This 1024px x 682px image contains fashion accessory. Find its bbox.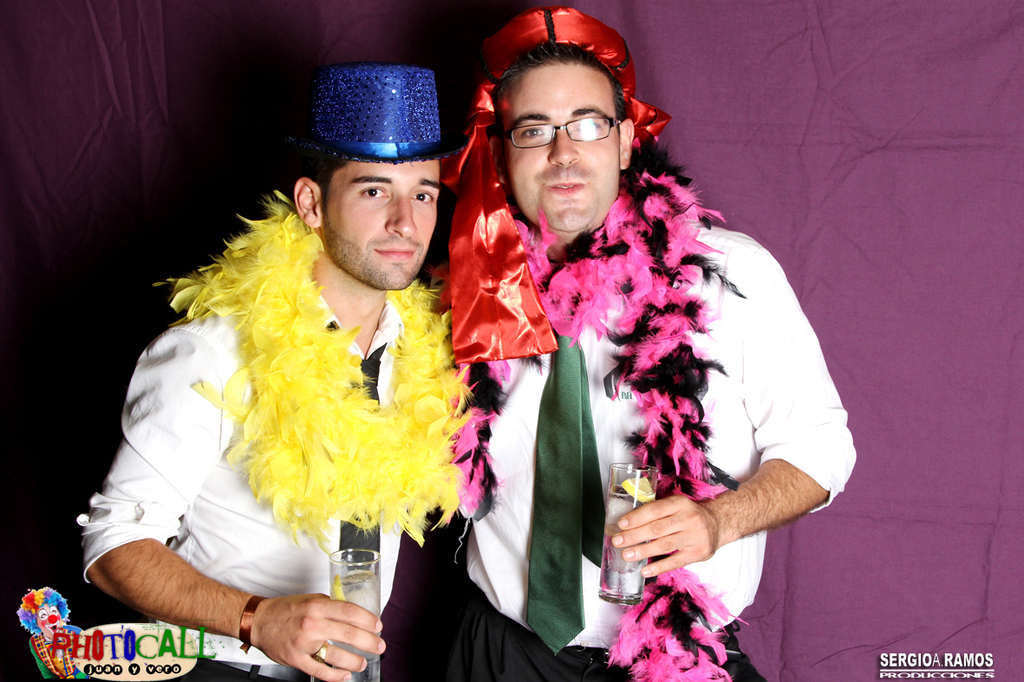
bbox=[290, 64, 466, 166].
